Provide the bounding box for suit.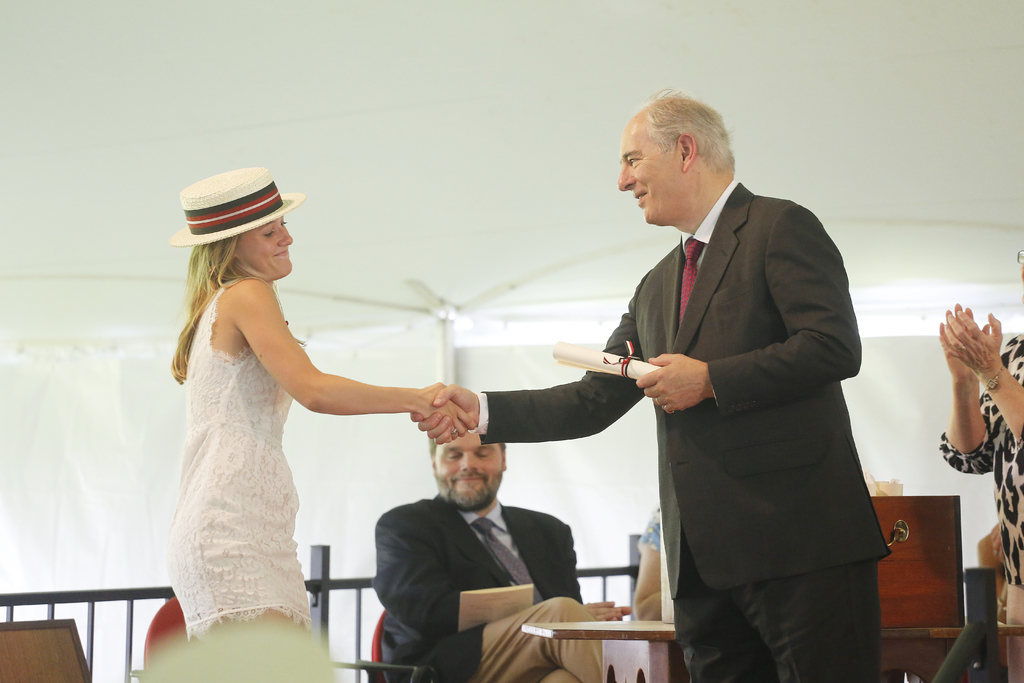
344 447 614 649.
